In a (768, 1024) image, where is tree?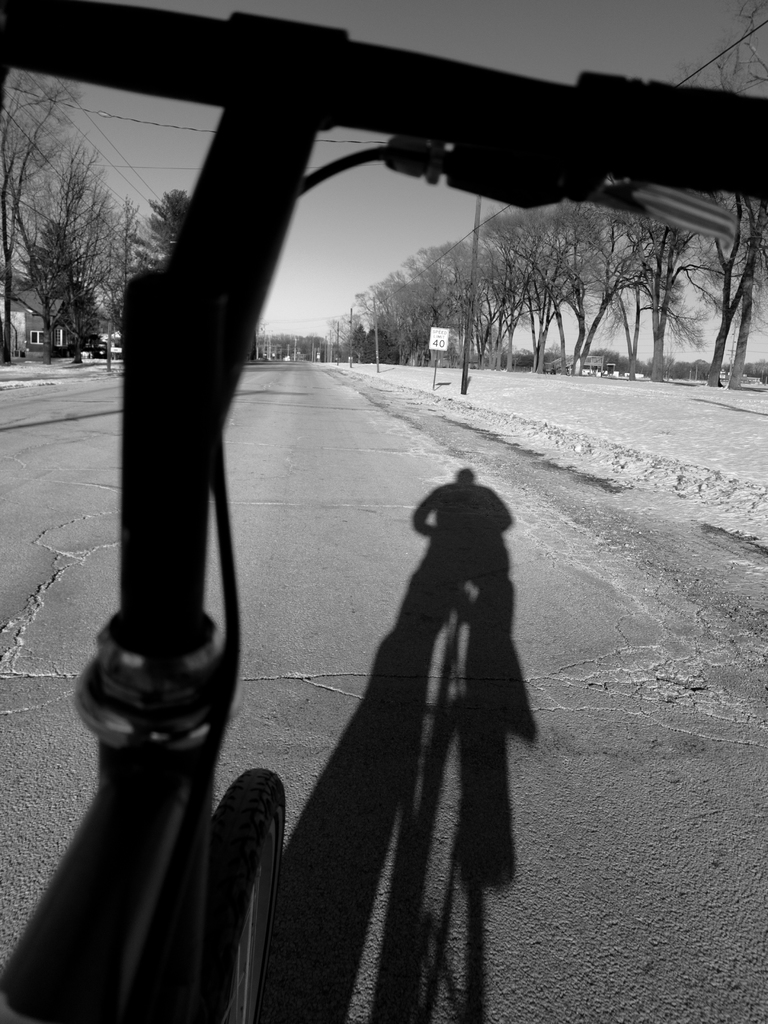
<region>56, 175, 119, 362</region>.
